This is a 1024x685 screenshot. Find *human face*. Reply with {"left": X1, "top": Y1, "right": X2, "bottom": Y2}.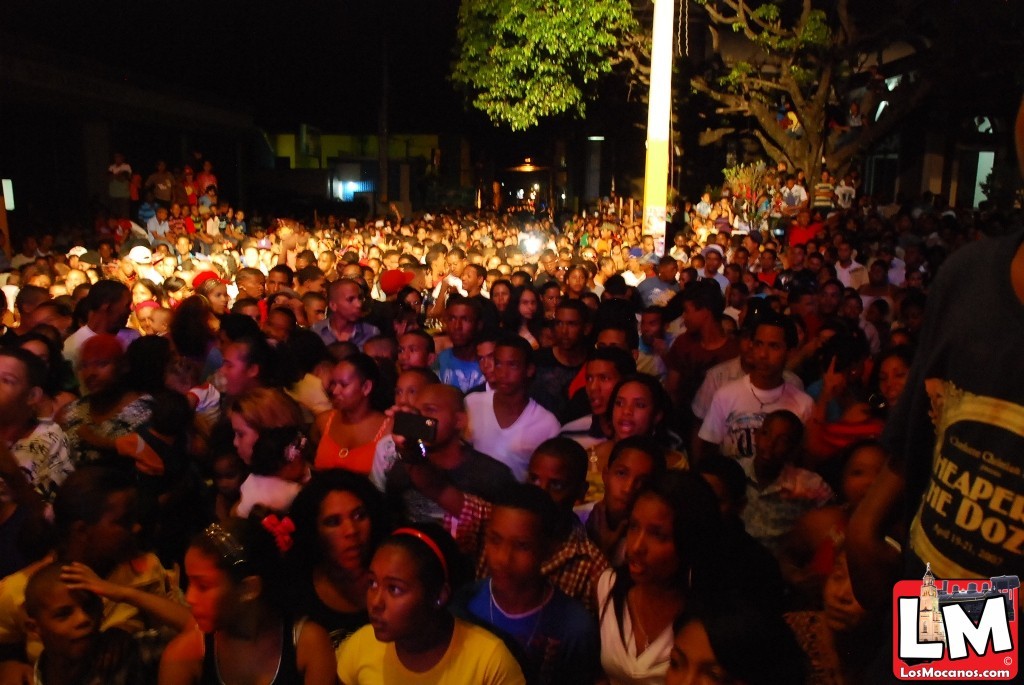
{"left": 606, "top": 447, "right": 644, "bottom": 515}.
